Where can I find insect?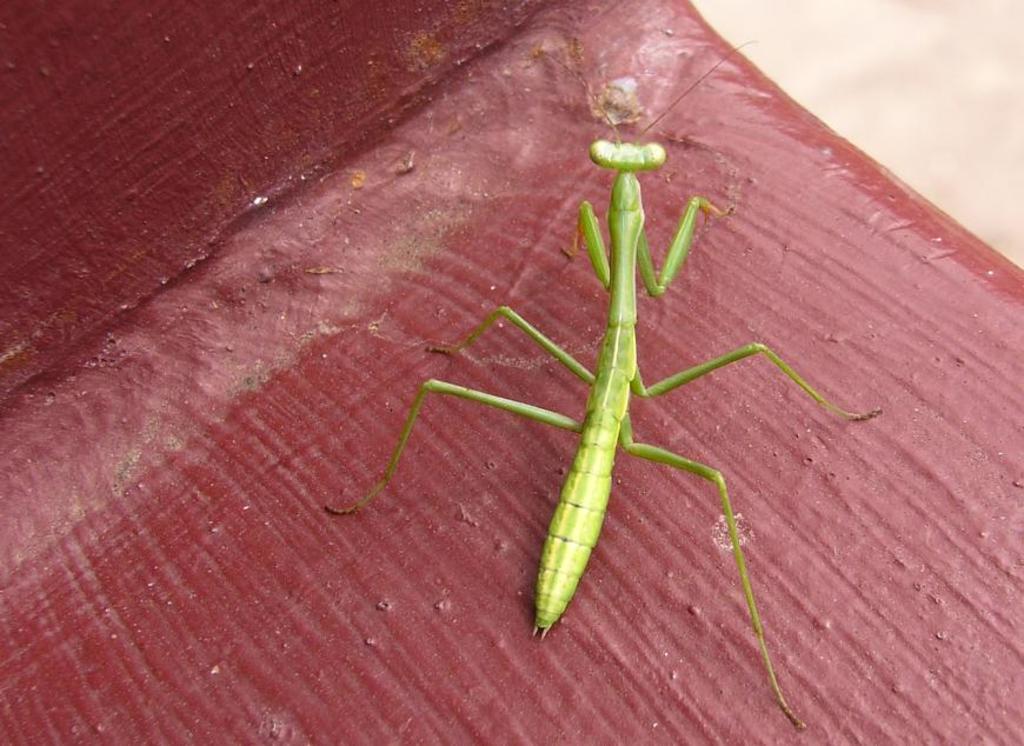
You can find it at bbox(321, 41, 887, 735).
